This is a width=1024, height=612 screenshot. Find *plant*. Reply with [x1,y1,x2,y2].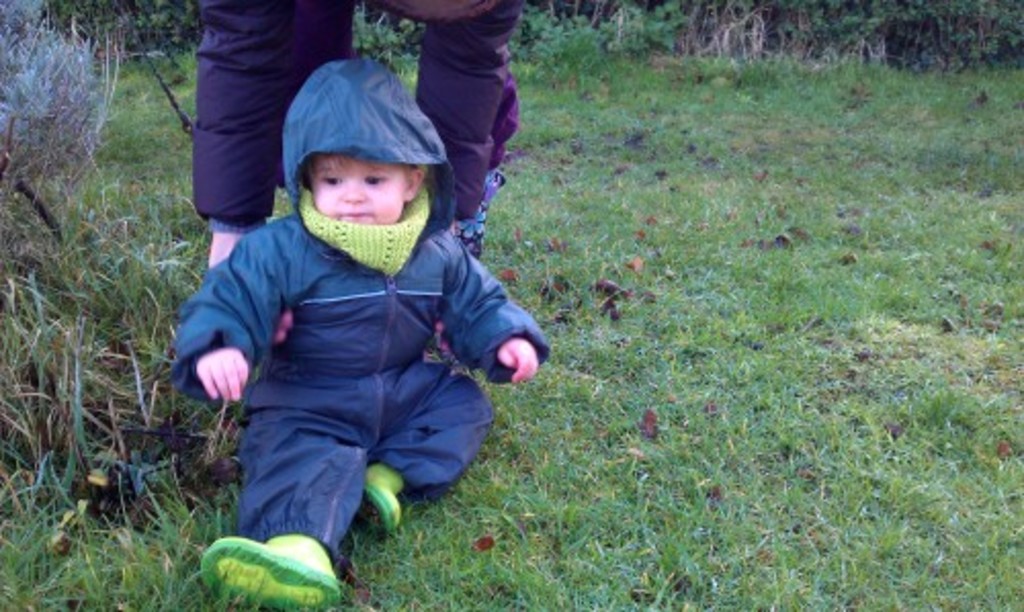
[676,0,760,53].
